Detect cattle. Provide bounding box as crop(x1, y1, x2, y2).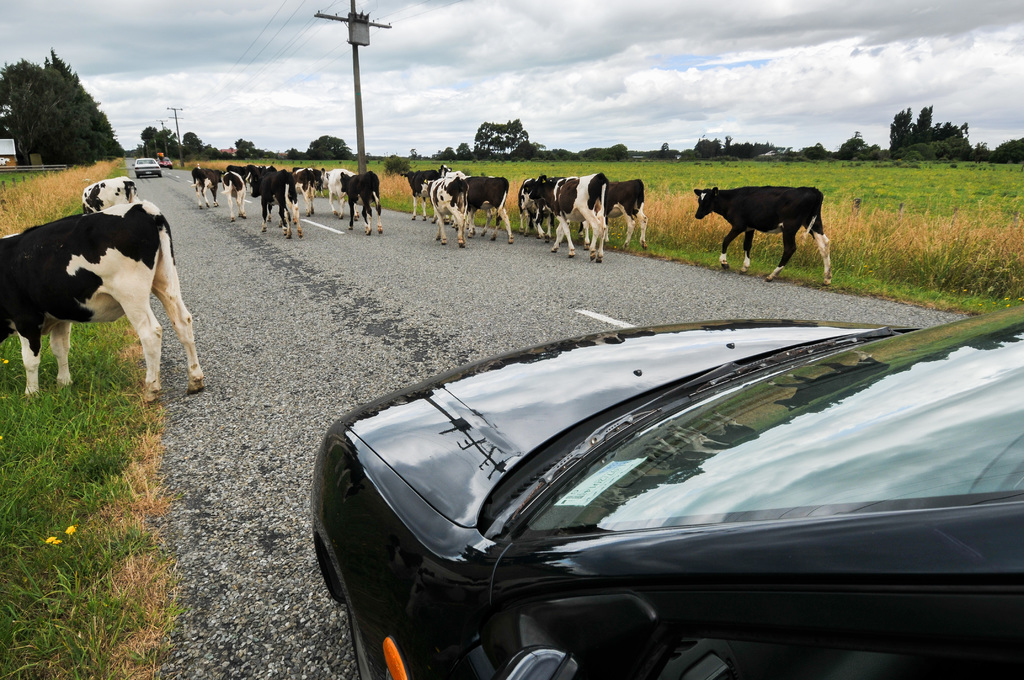
crop(339, 171, 382, 238).
